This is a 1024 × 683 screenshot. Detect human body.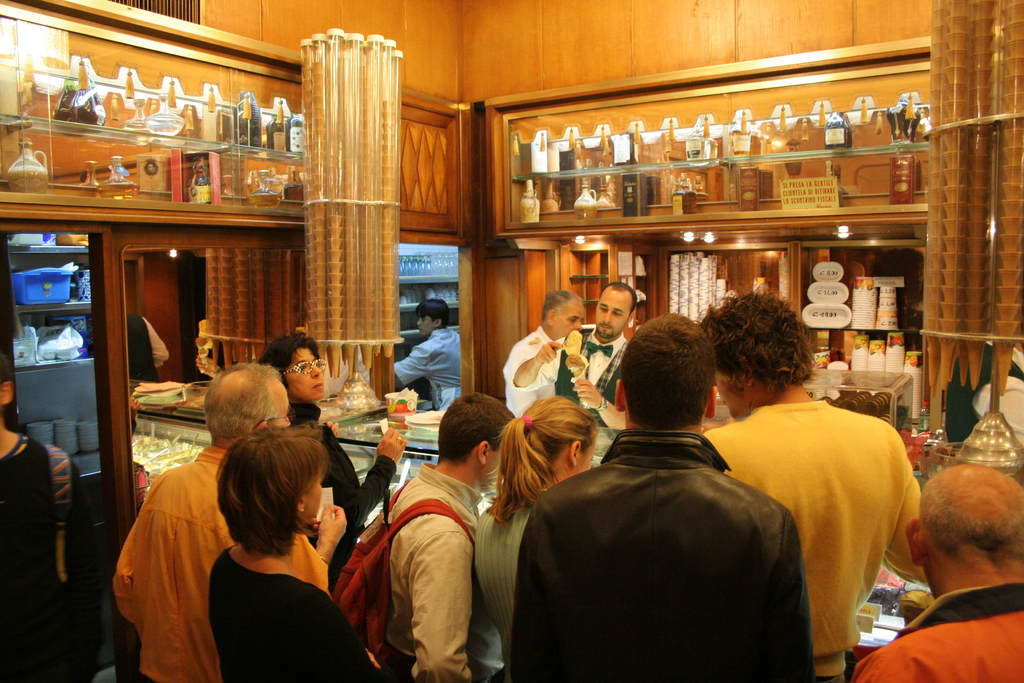
box(508, 311, 821, 682).
